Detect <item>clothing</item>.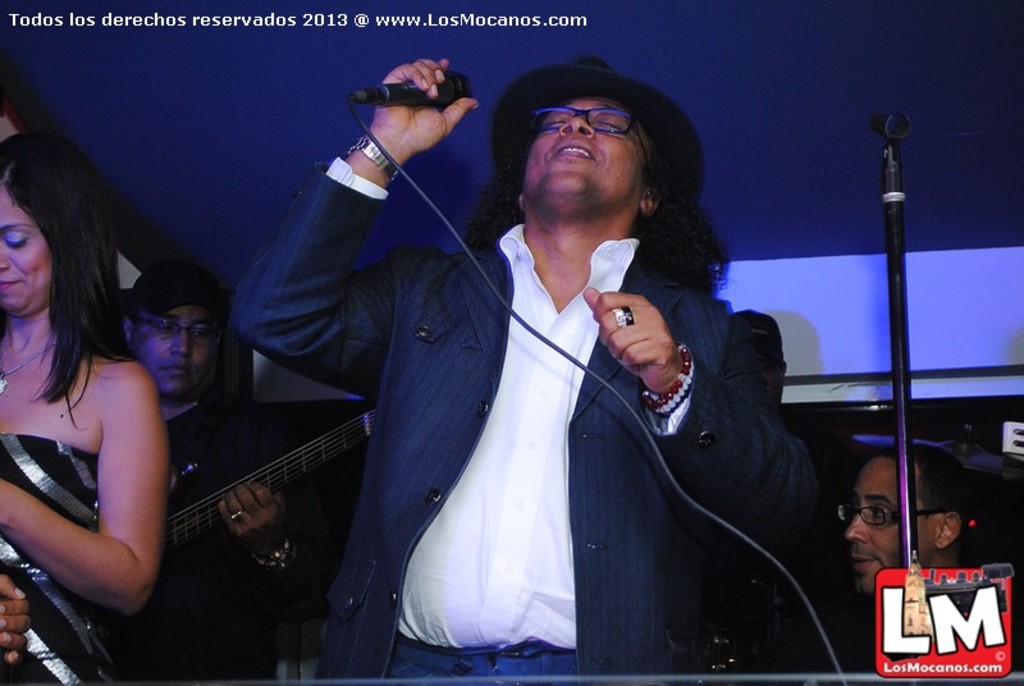
Detected at rect(330, 155, 641, 655).
